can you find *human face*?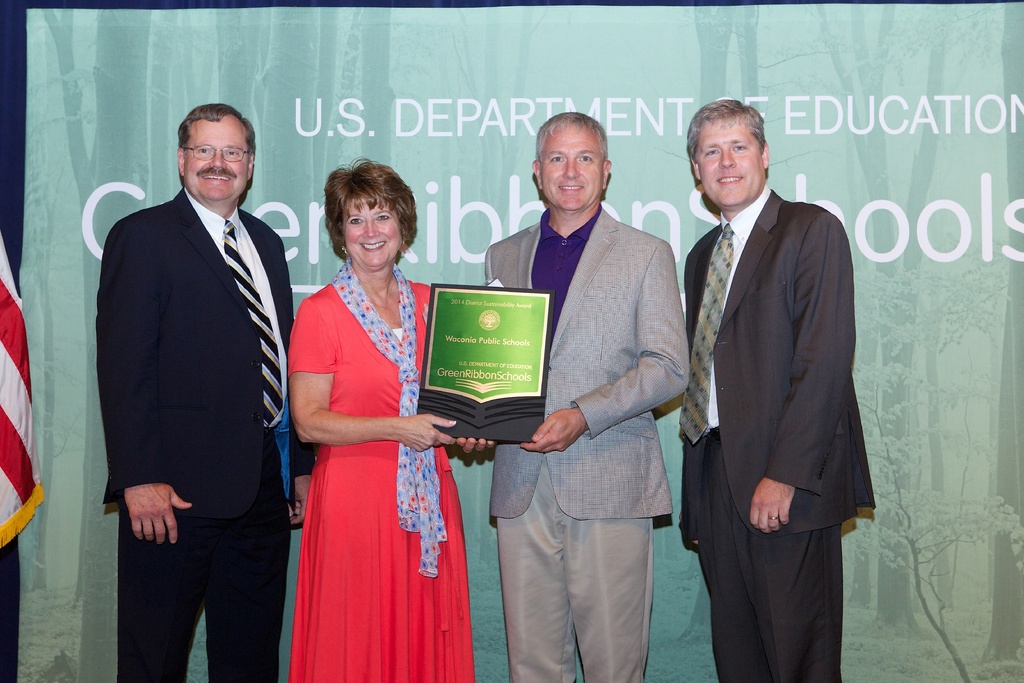
Yes, bounding box: 540, 129, 599, 213.
